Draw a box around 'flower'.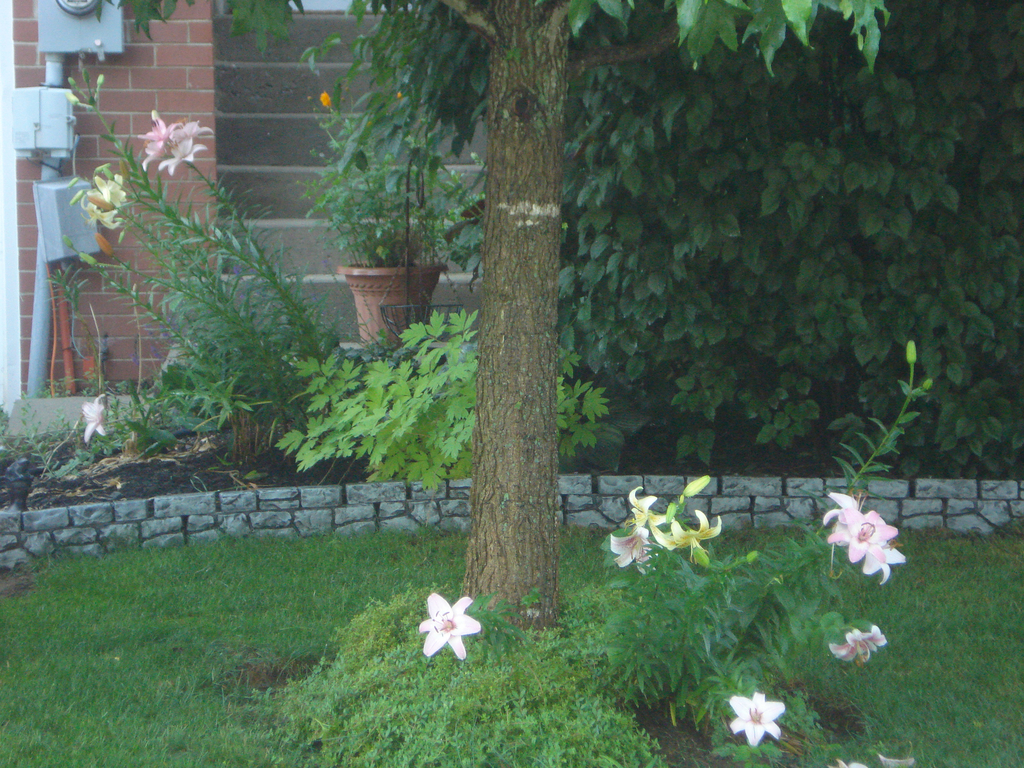
81:397:106:442.
